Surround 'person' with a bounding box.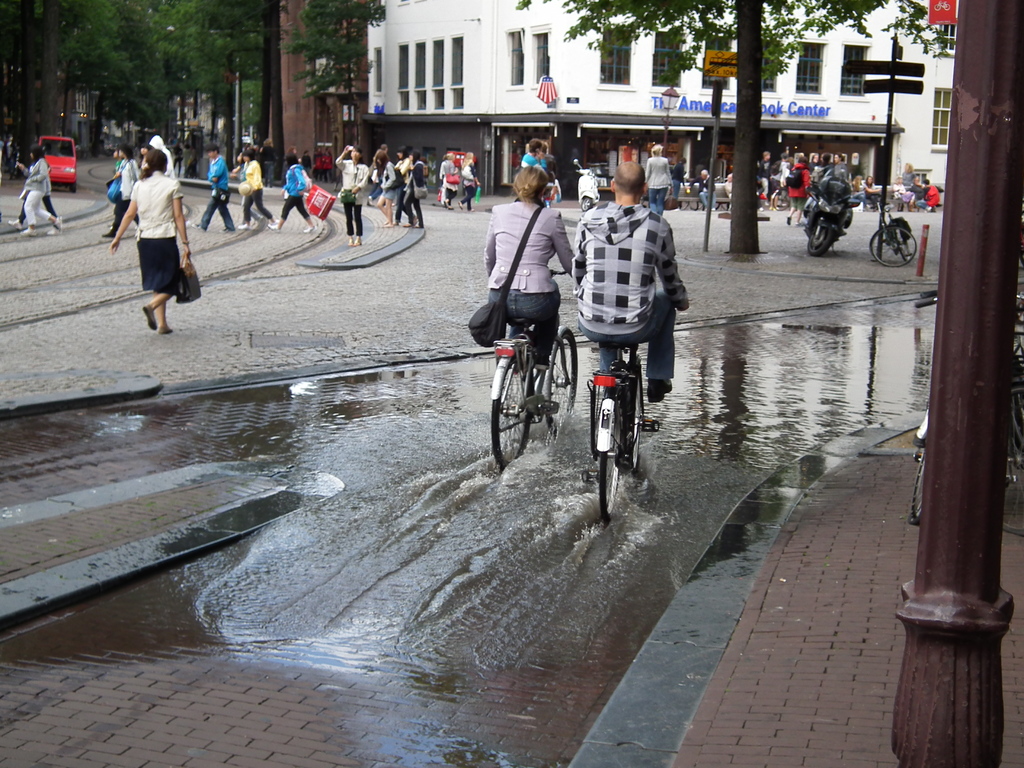
locate(436, 155, 461, 205).
